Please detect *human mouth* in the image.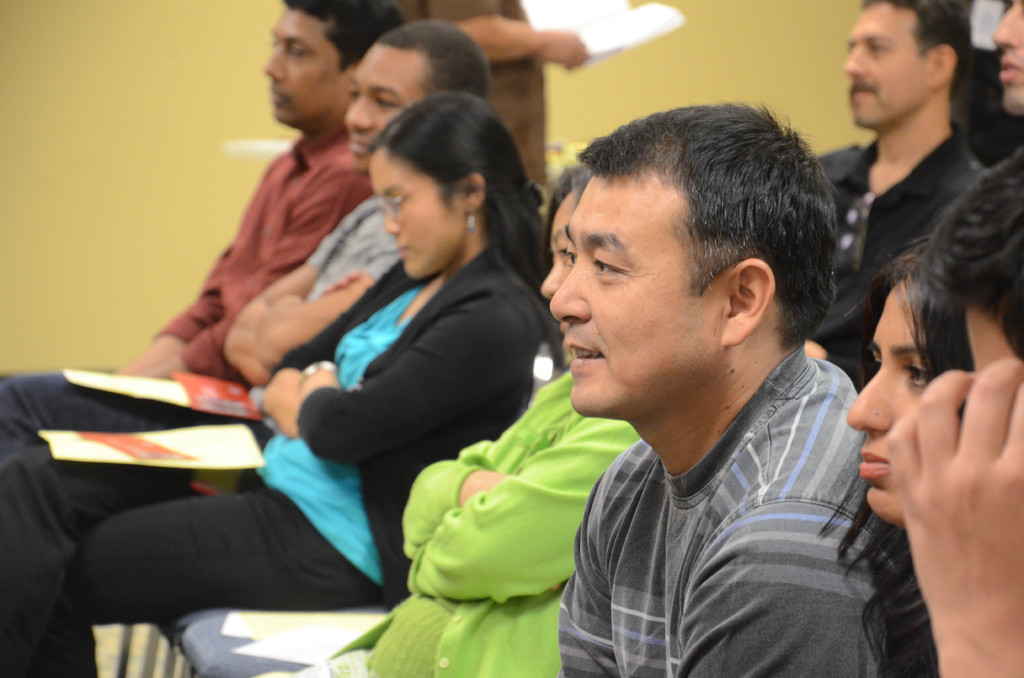
box=[396, 246, 405, 265].
